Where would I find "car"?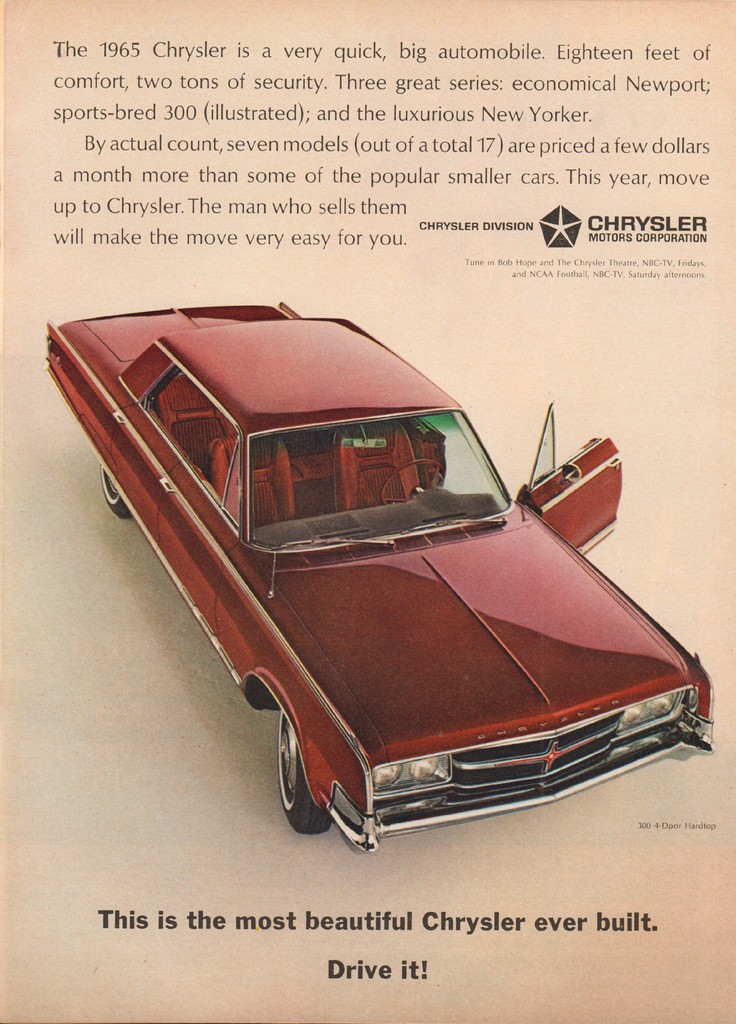
At <region>45, 299, 716, 855</region>.
